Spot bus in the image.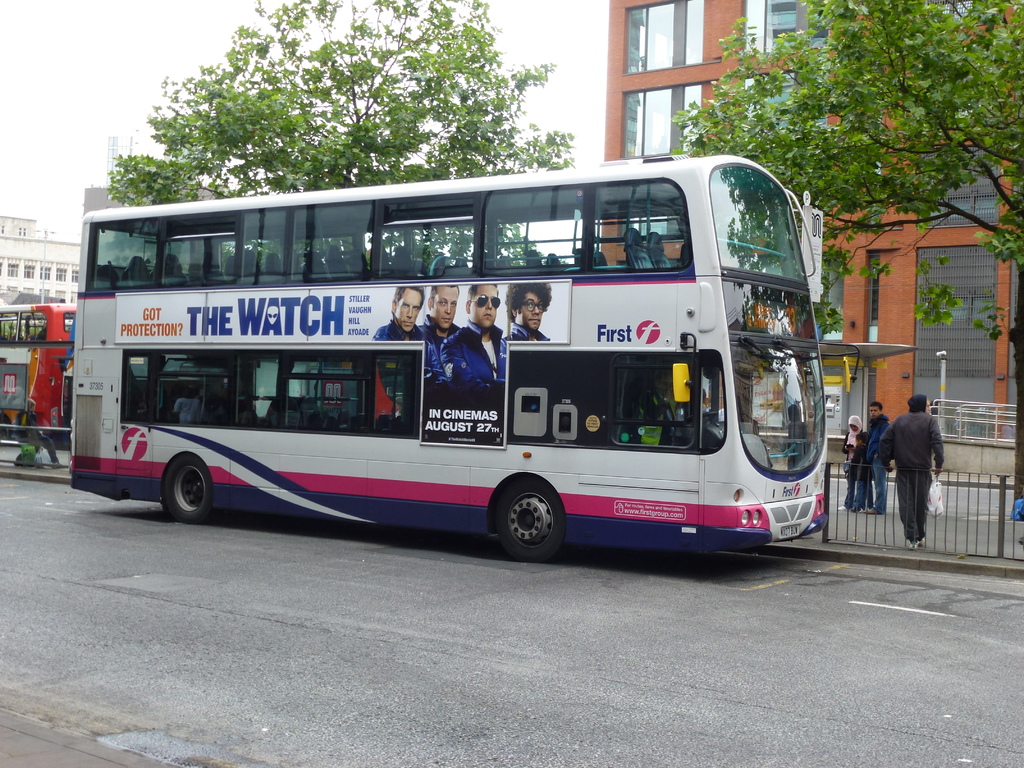
bus found at bbox(73, 152, 863, 566).
